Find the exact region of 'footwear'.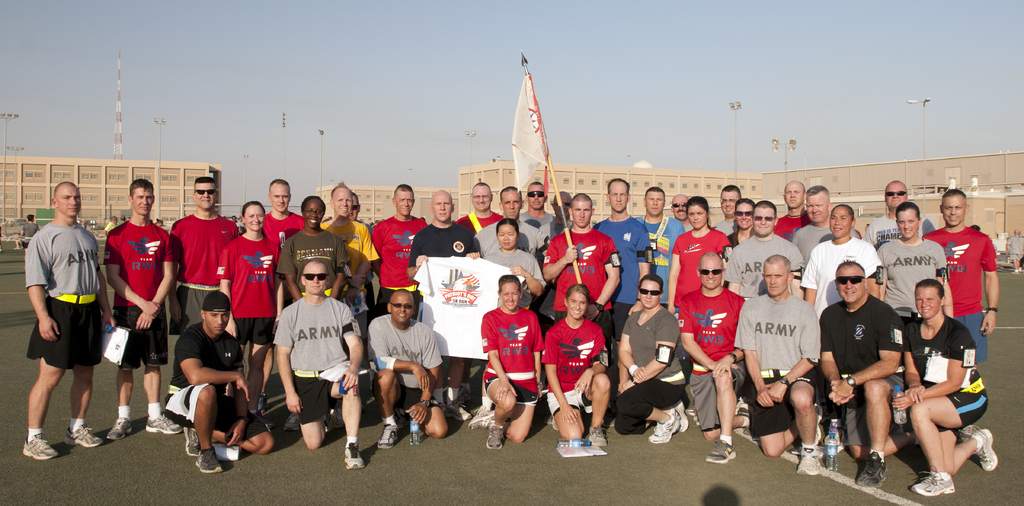
Exact region: locate(372, 421, 398, 448).
